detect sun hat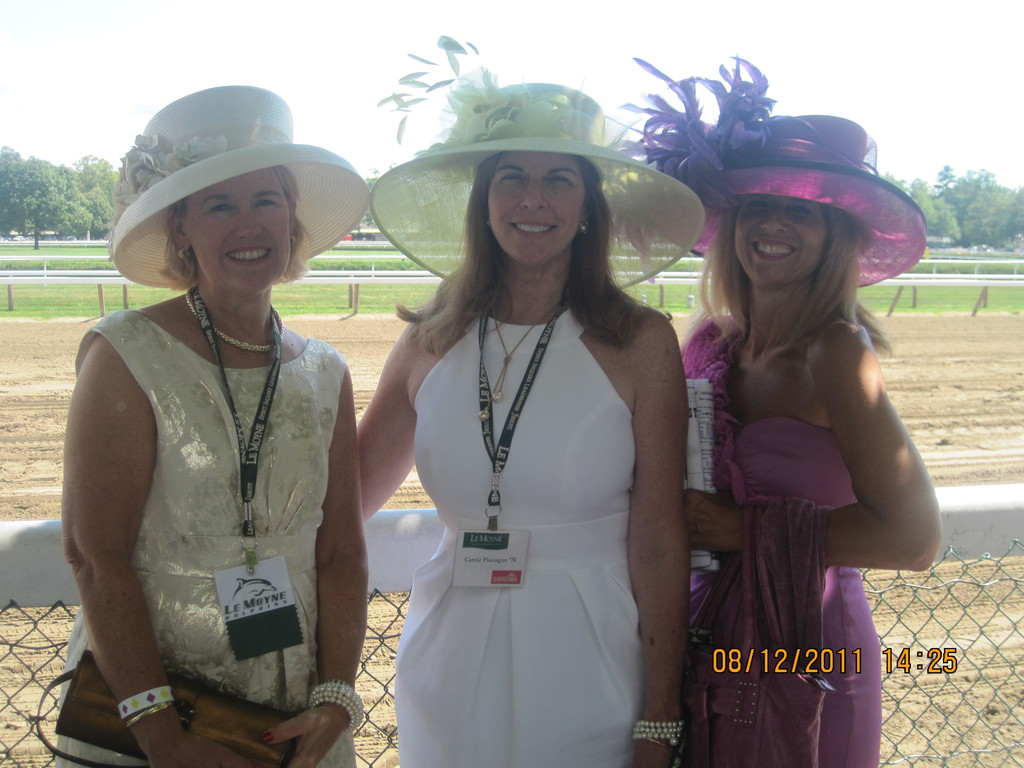
bbox=[362, 33, 705, 291]
